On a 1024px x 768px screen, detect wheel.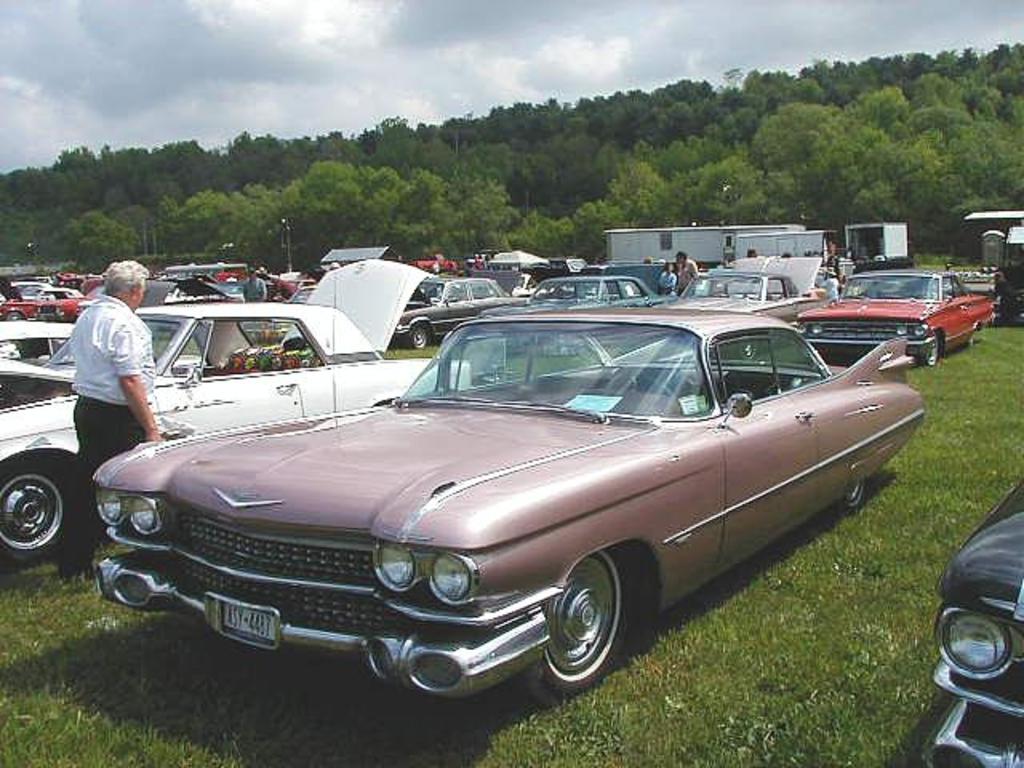
pyautogui.locateOnScreen(0, 461, 90, 573).
